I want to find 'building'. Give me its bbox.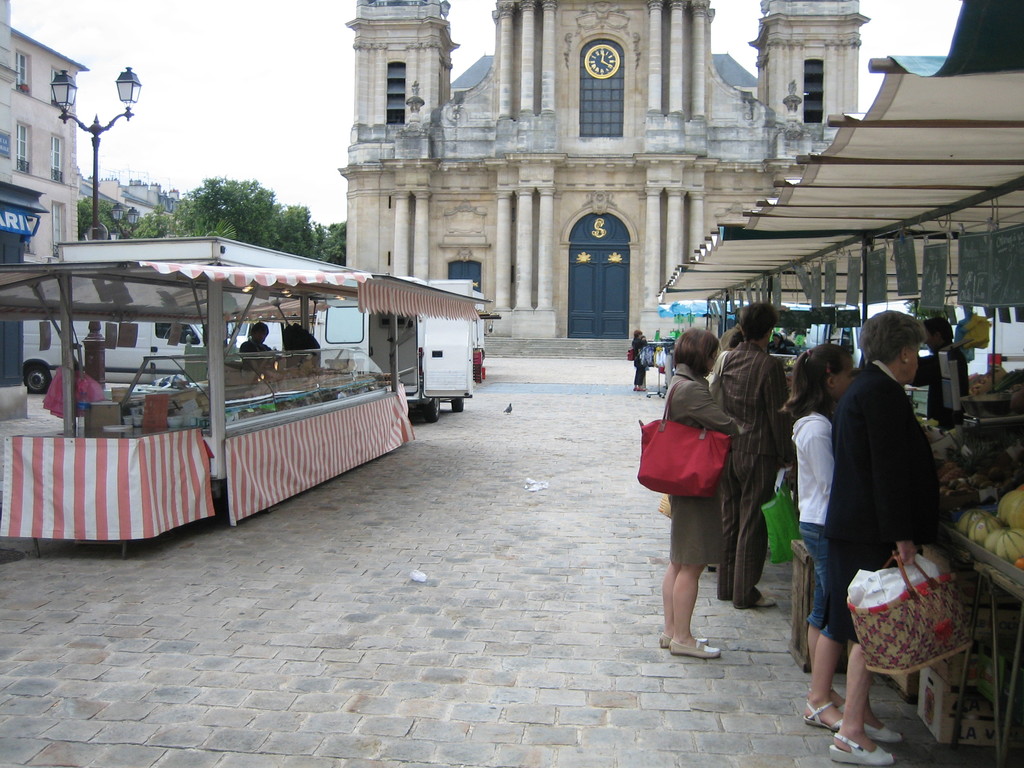
<box>0,0,89,385</box>.
